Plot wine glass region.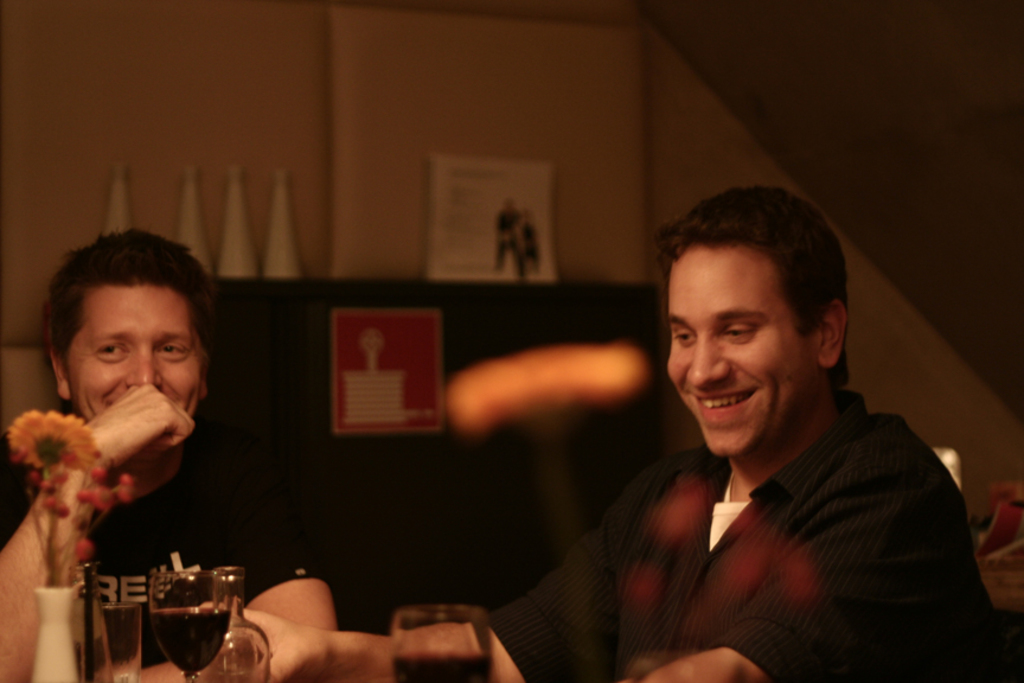
Plotted at left=388, top=600, right=494, bottom=679.
